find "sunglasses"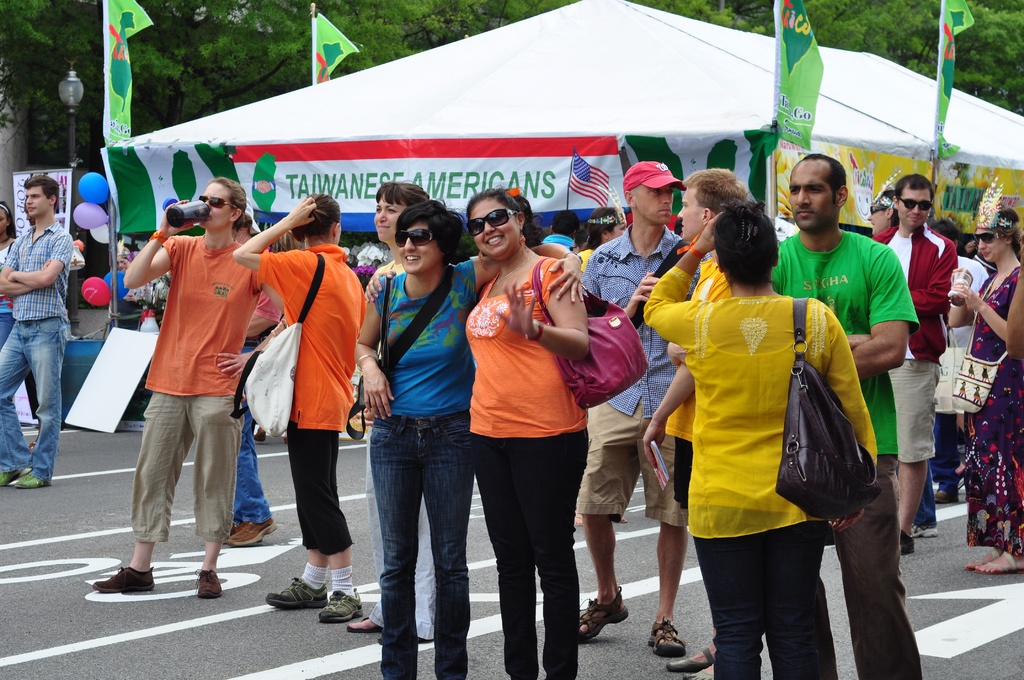
(394,222,445,247)
